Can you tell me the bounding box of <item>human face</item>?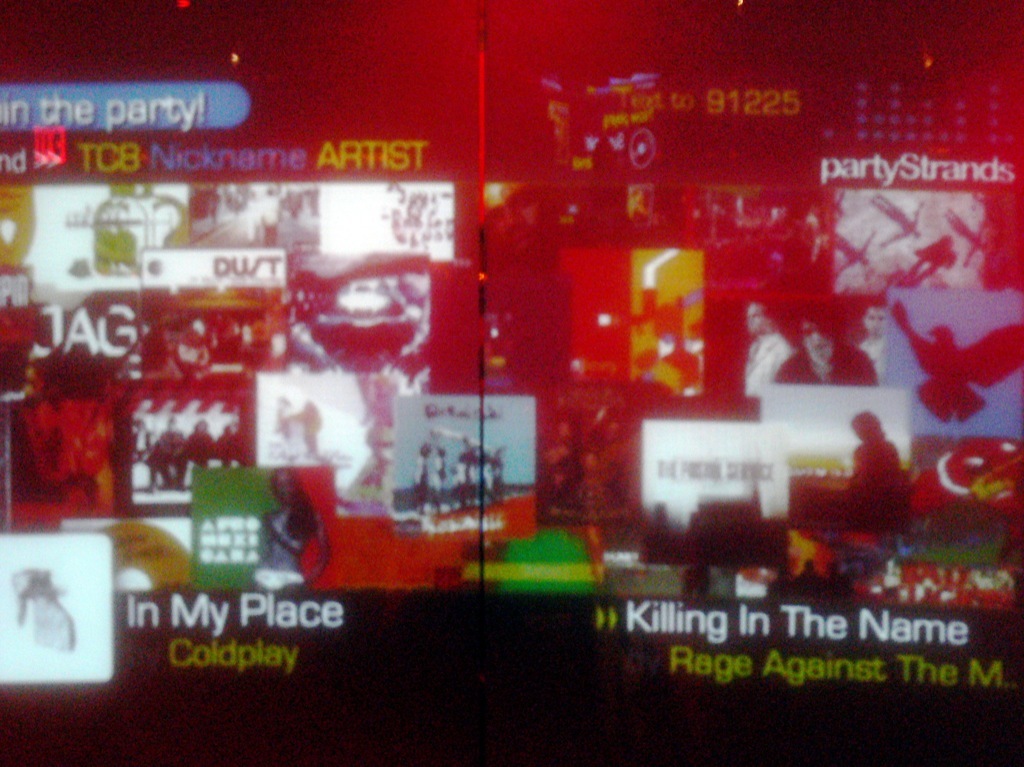
region(861, 307, 889, 333).
